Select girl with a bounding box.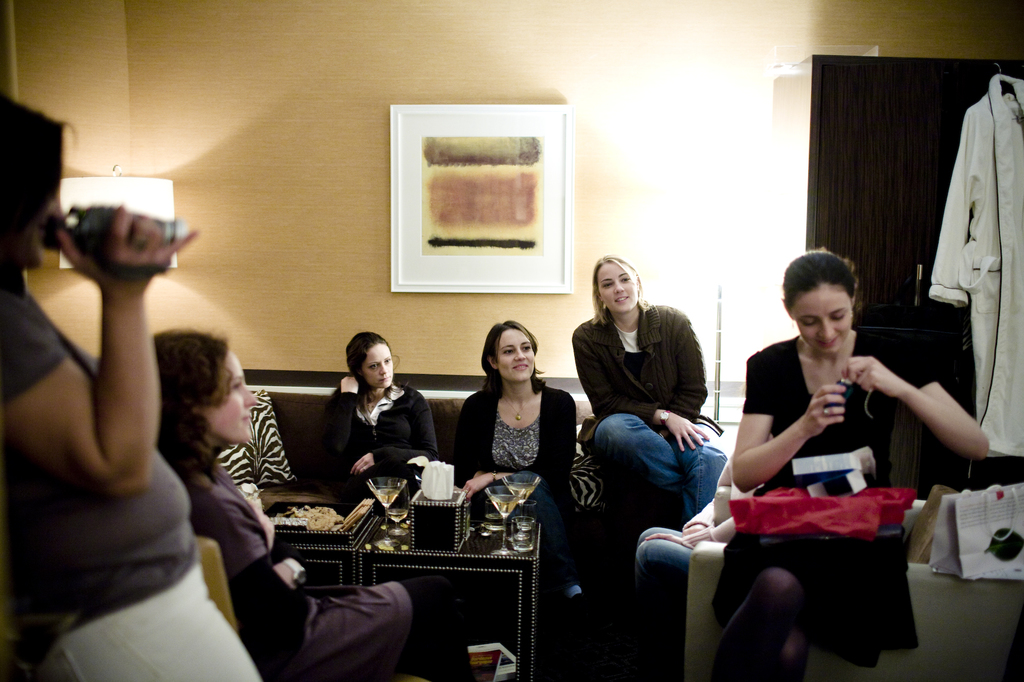
701,245,986,681.
